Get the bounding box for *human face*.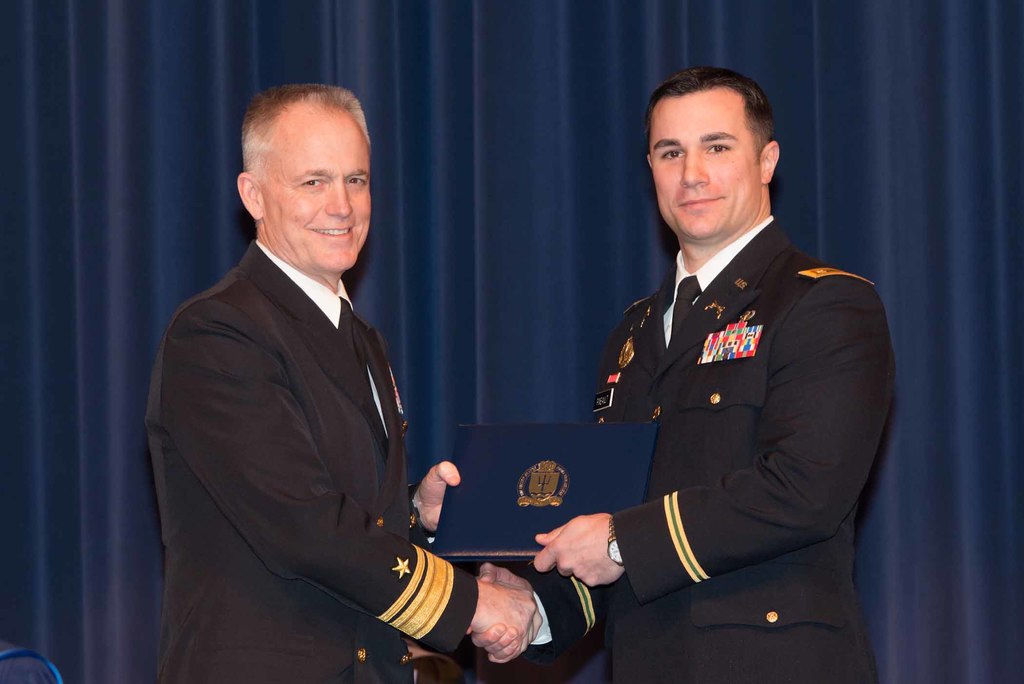
rect(652, 93, 758, 241).
